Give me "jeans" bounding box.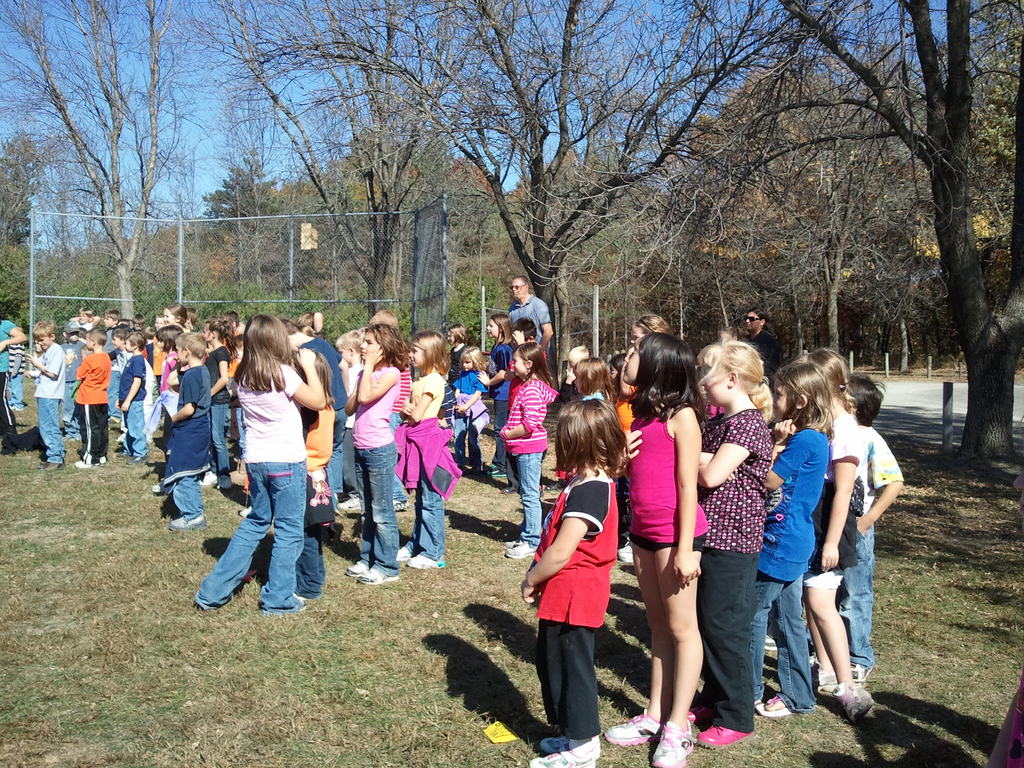
Rect(102, 370, 125, 419).
